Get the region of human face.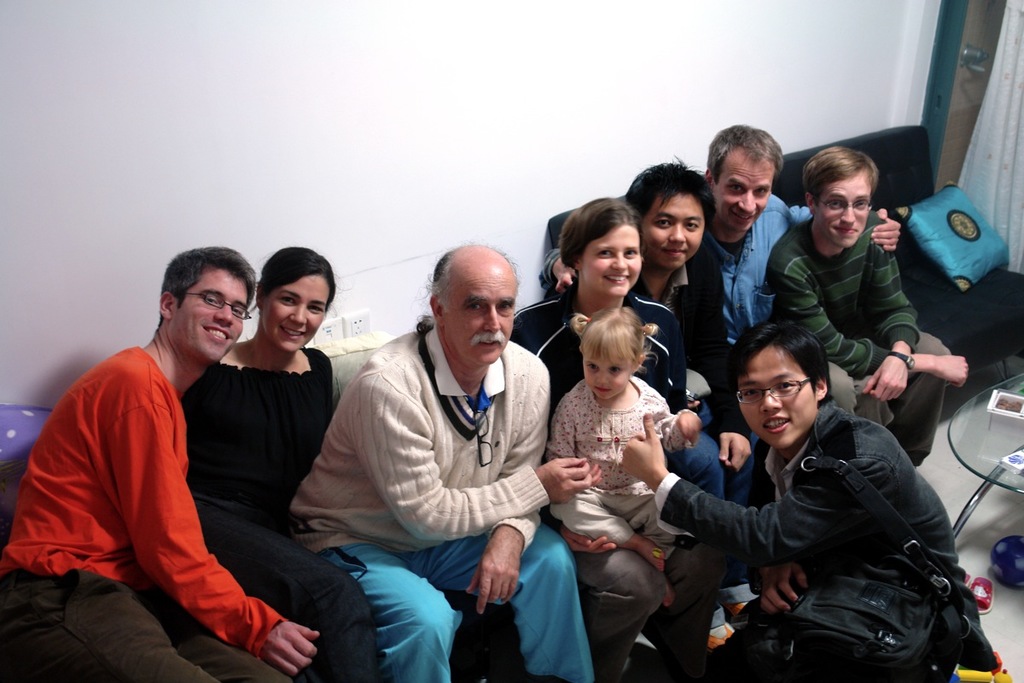
locate(175, 270, 250, 363).
